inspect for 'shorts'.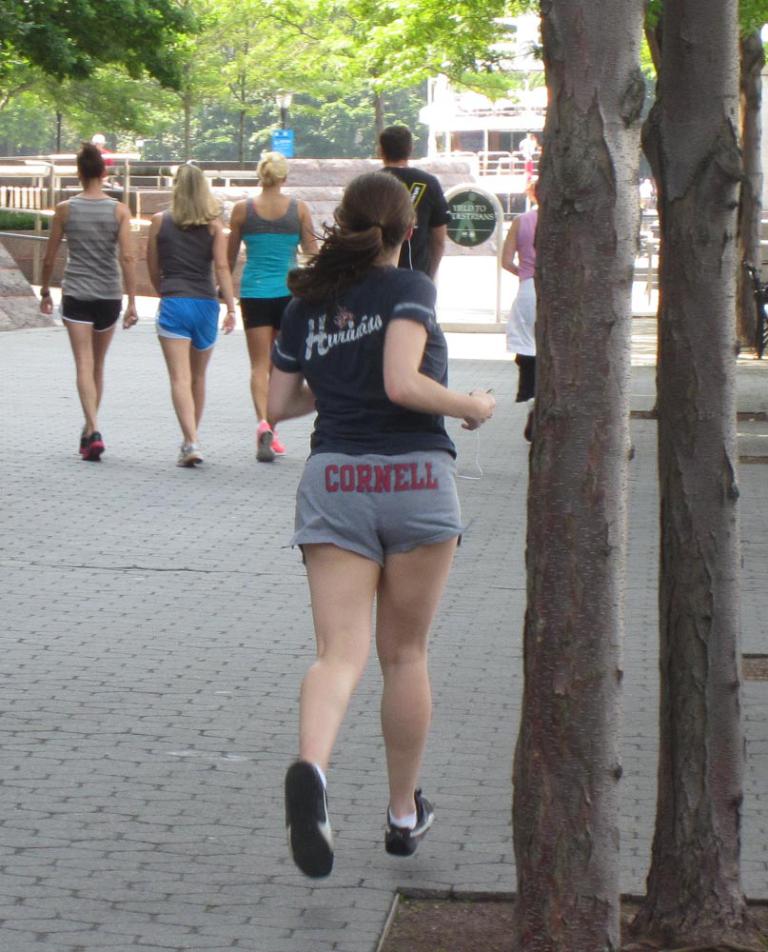
Inspection: x1=245, y1=292, x2=287, y2=324.
